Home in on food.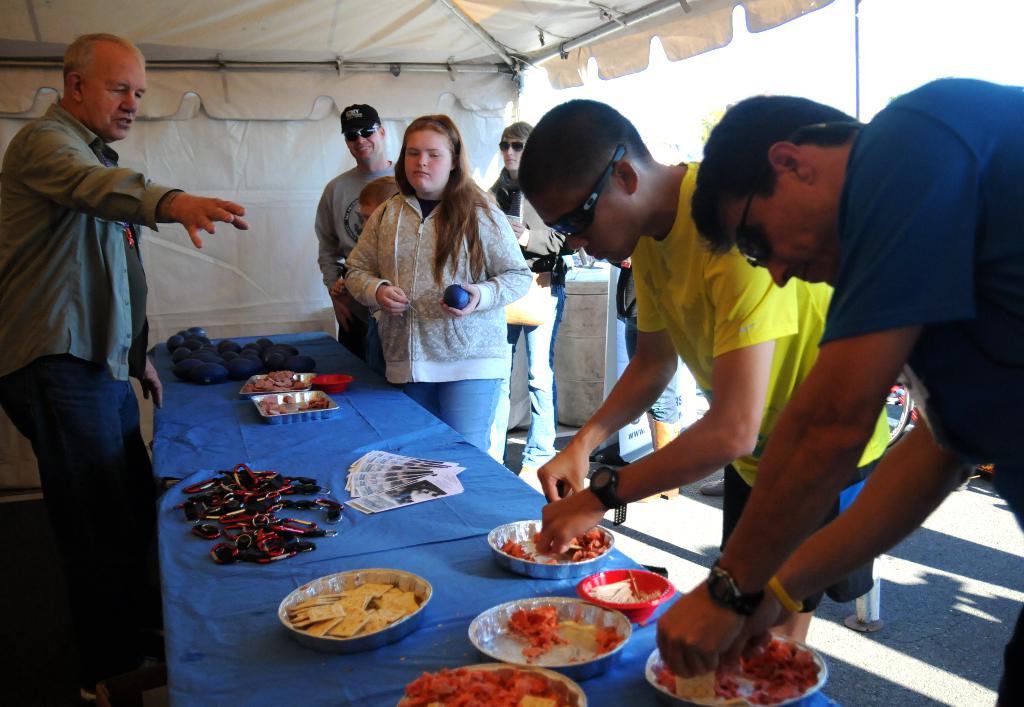
Homed in at rect(254, 395, 328, 419).
